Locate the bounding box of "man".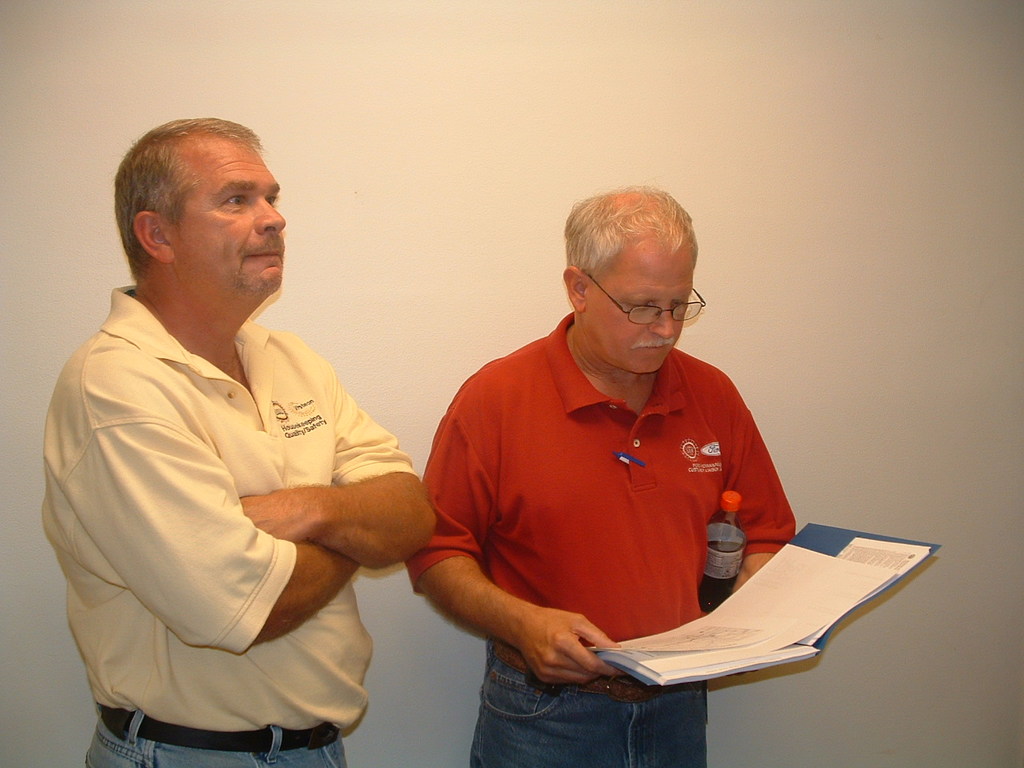
Bounding box: [x1=49, y1=55, x2=436, y2=767].
